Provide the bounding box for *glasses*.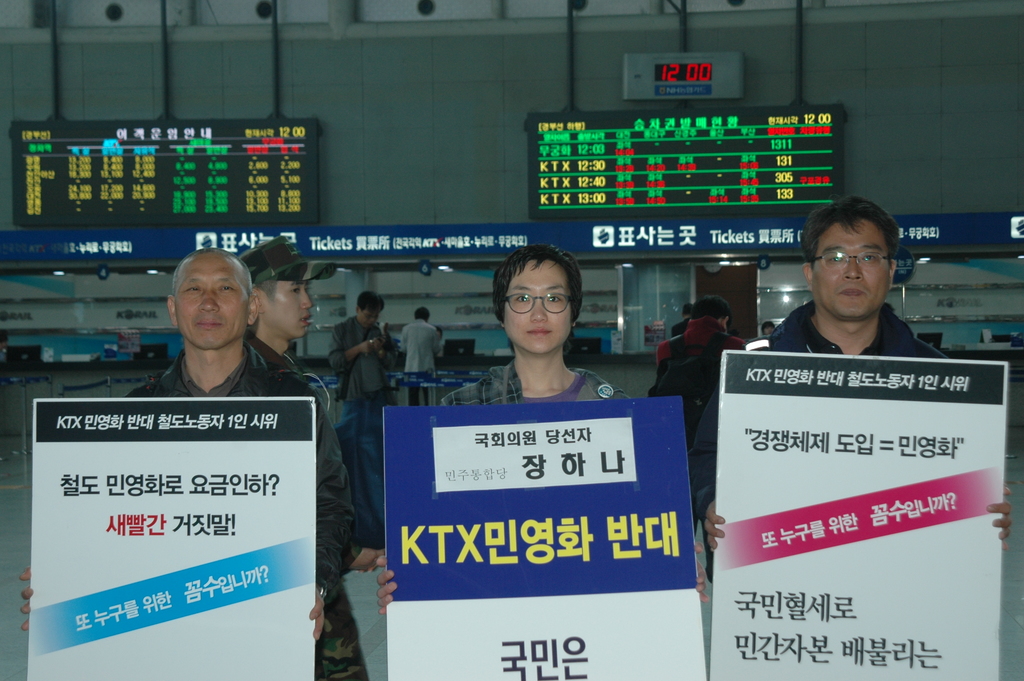
(497, 291, 576, 322).
